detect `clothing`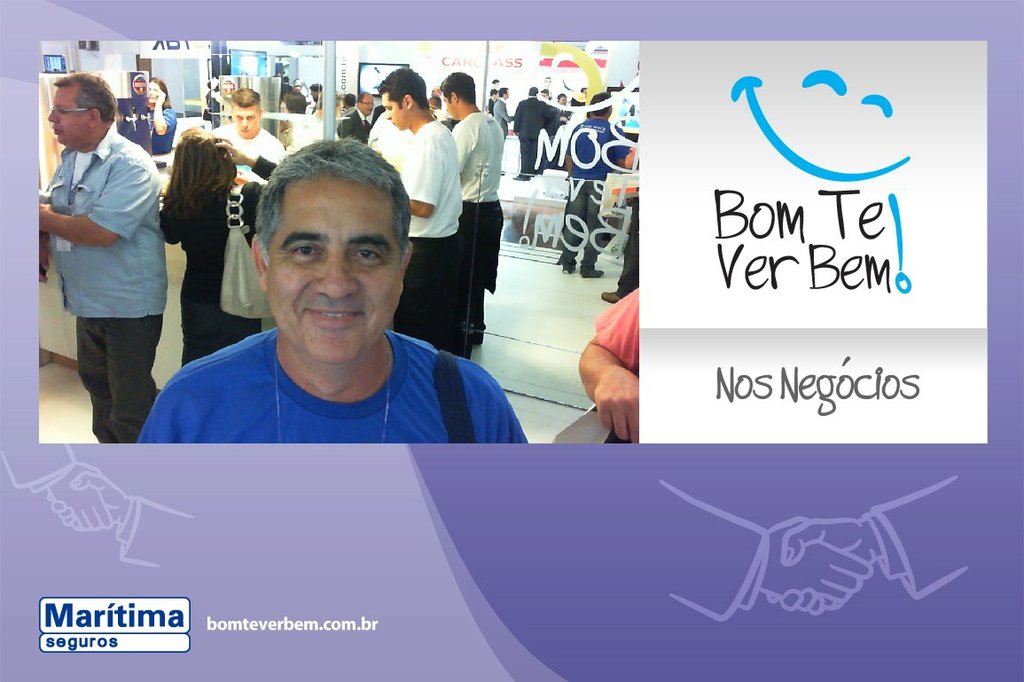
[494,101,512,150]
